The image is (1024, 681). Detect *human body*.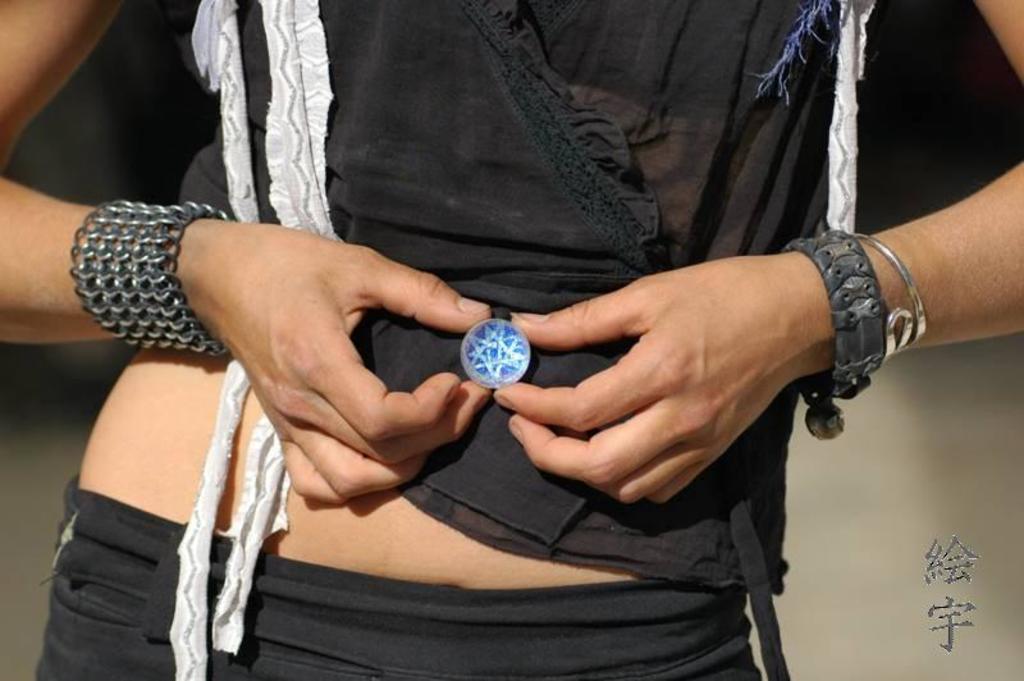
Detection: [76, 82, 989, 667].
